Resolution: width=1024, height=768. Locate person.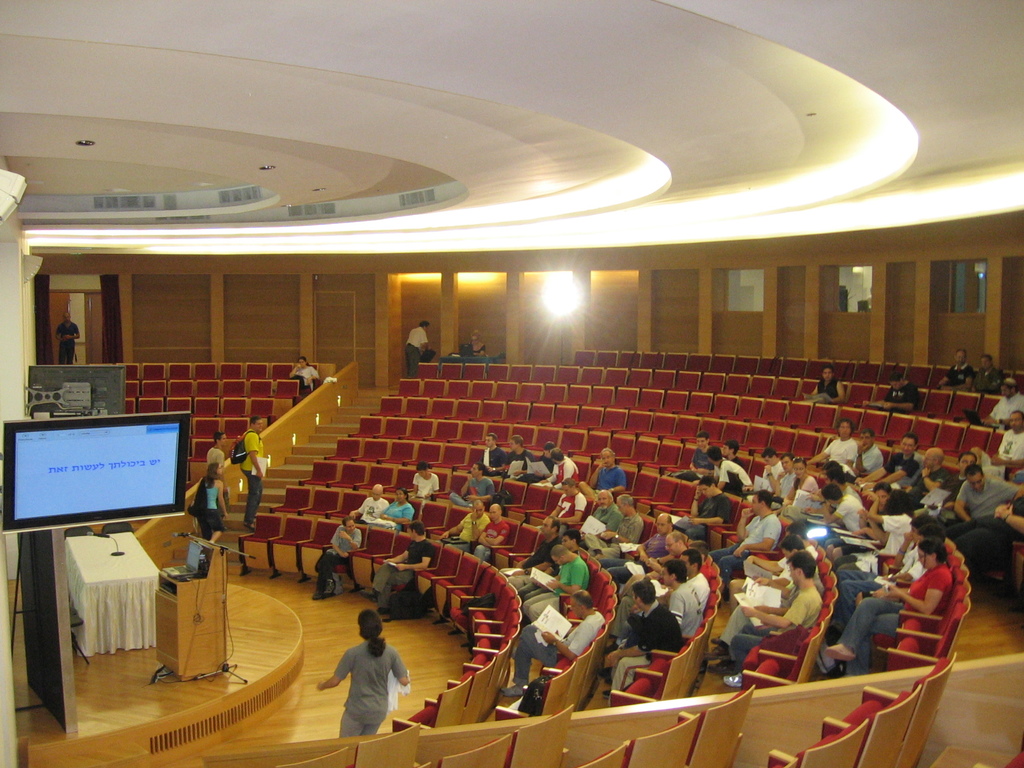
[x1=707, y1=486, x2=778, y2=604].
